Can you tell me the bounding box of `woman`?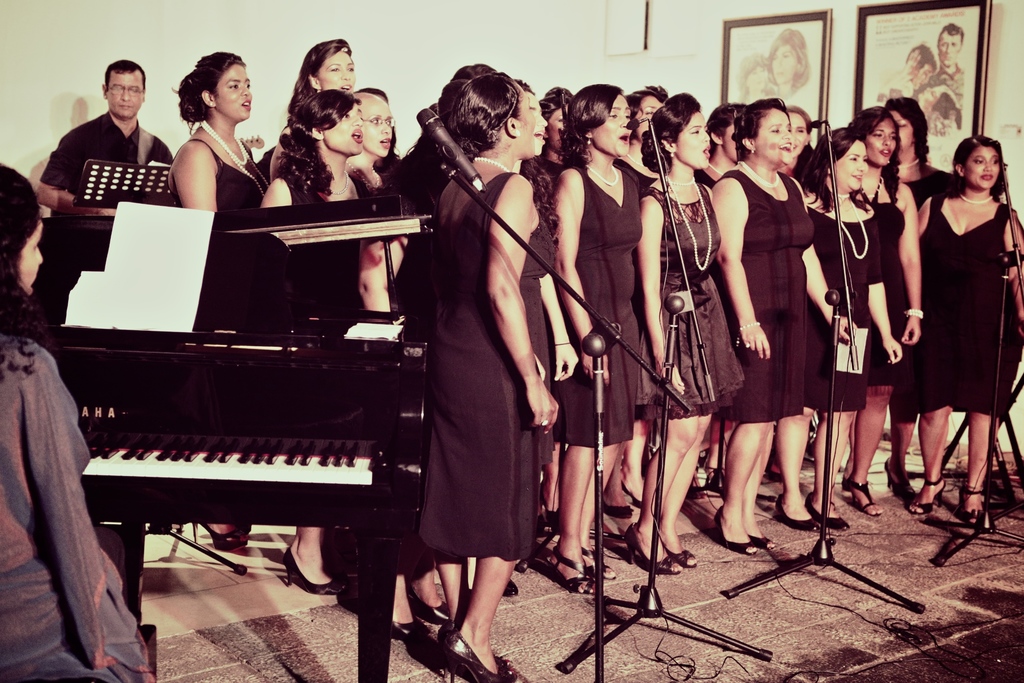
(332, 86, 398, 211).
